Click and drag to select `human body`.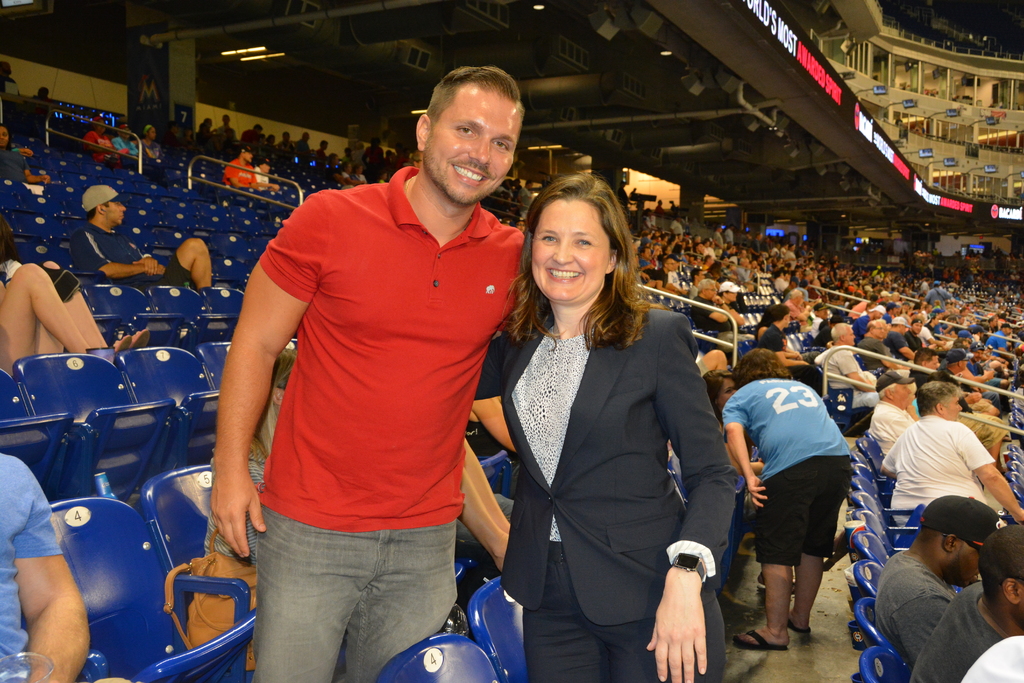
Selection: locate(644, 256, 680, 297).
